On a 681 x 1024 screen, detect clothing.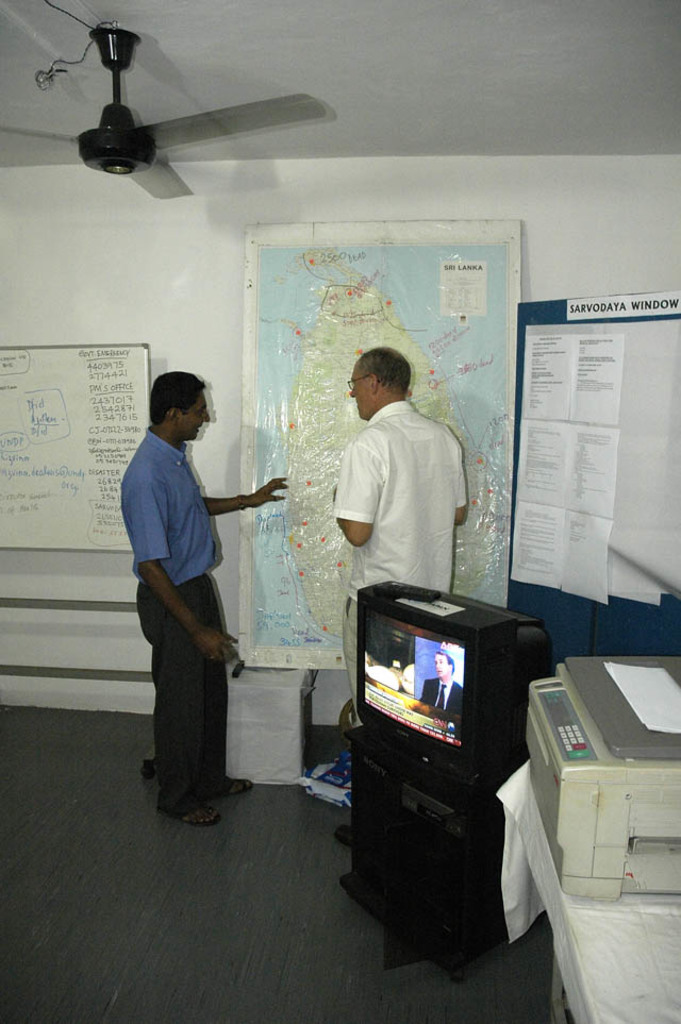
region(346, 425, 463, 722).
